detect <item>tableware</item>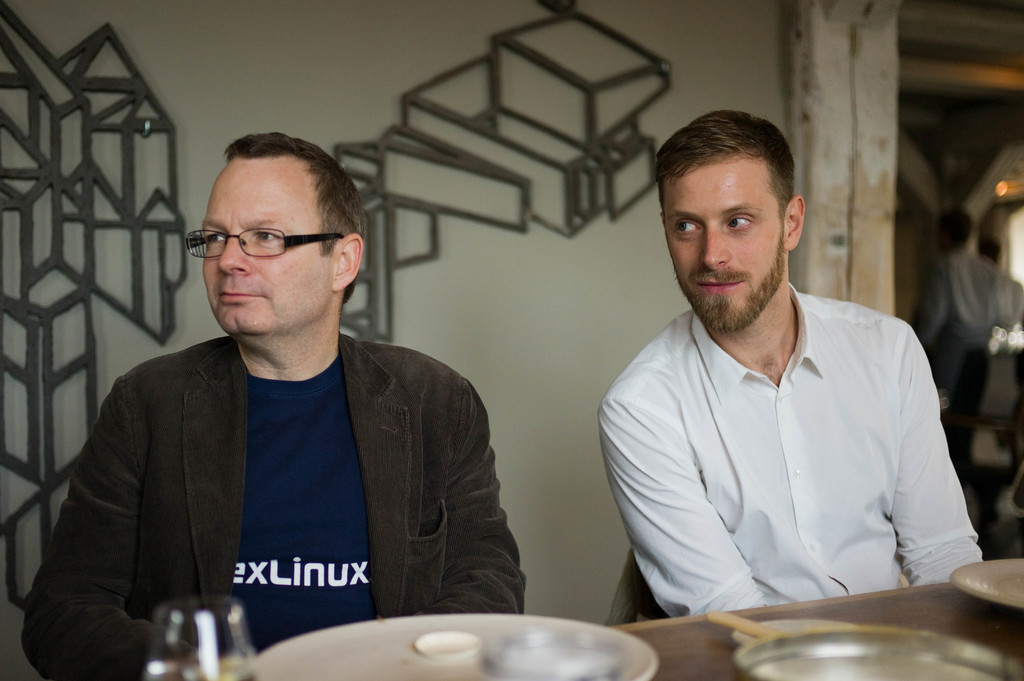
box=[950, 556, 1023, 611]
